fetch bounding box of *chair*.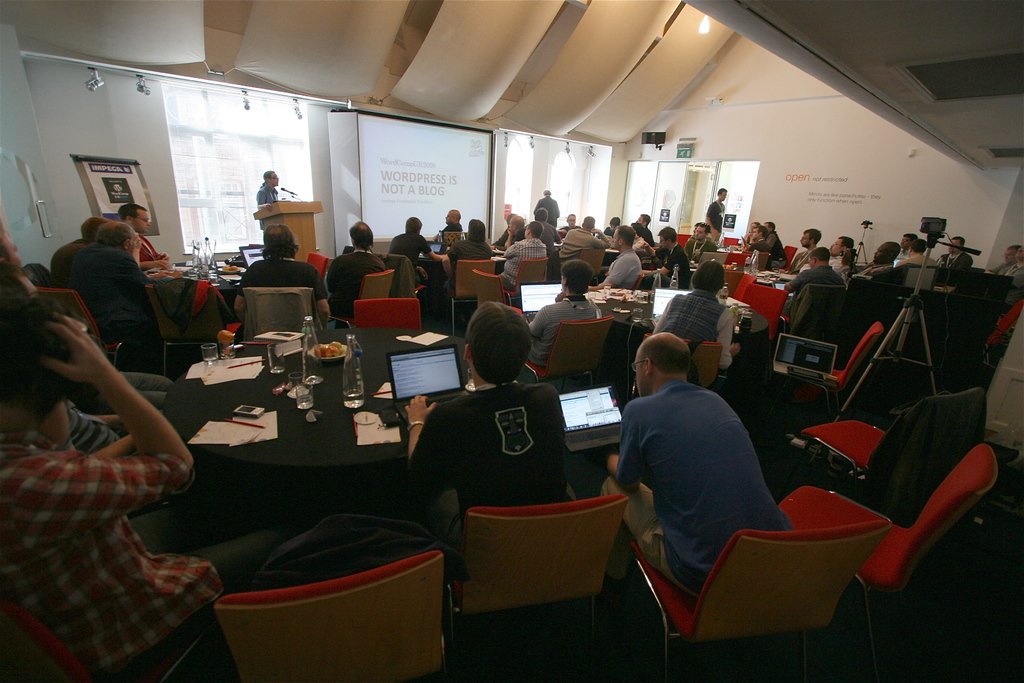
Bbox: (x1=497, y1=257, x2=551, y2=309).
